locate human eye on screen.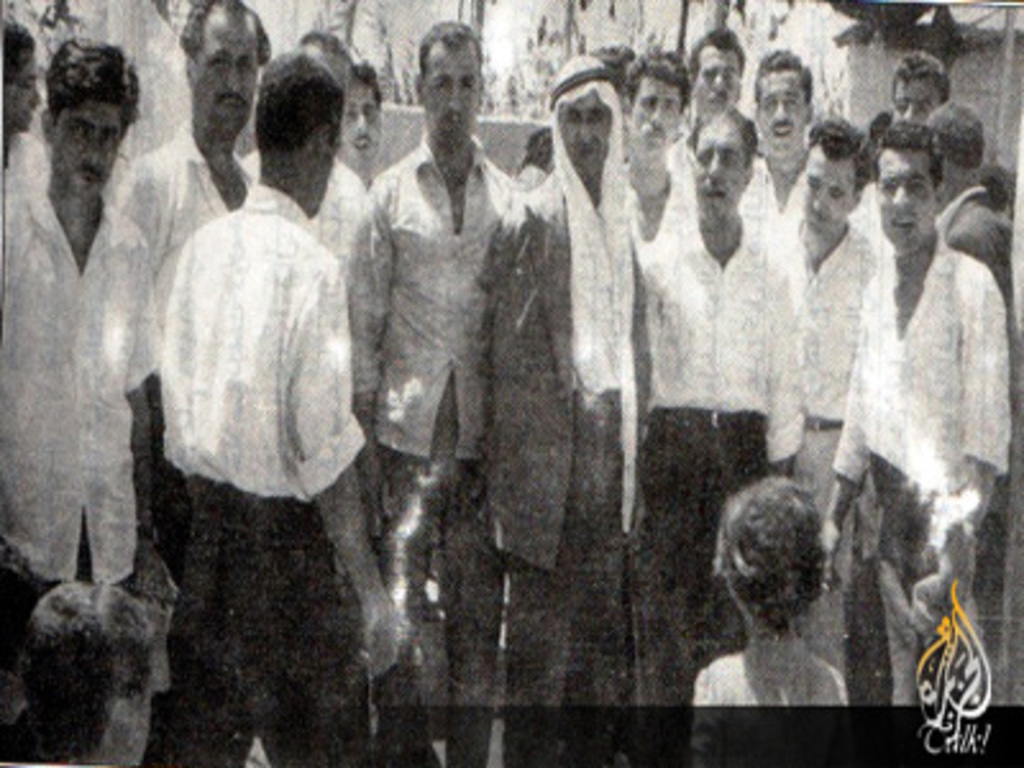
On screen at pyautogui.locateOnScreen(18, 72, 41, 90).
